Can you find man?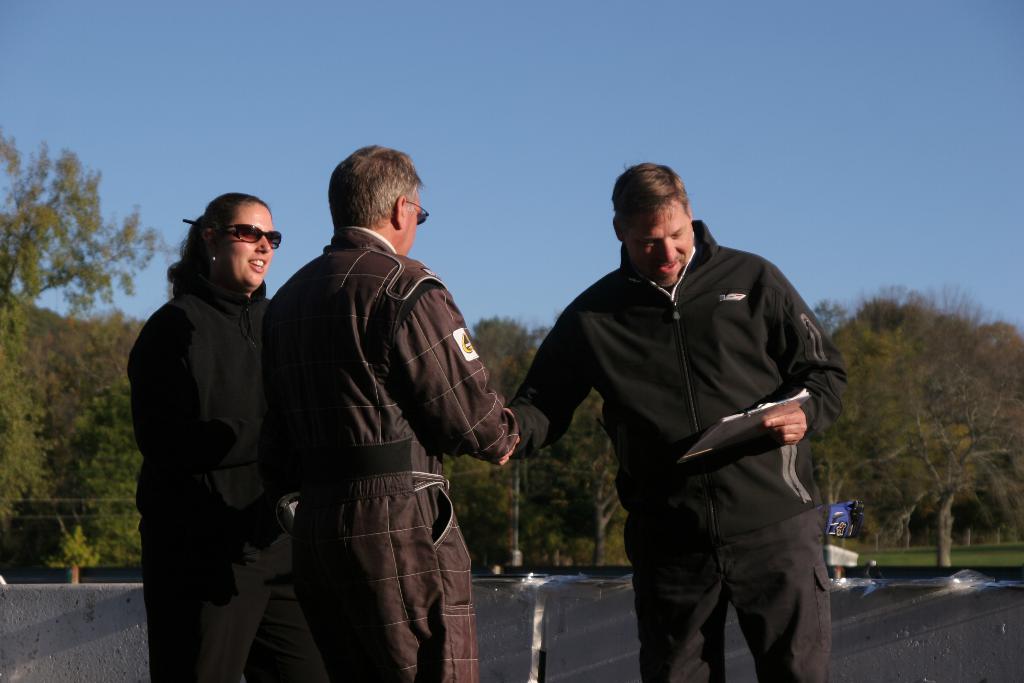
Yes, bounding box: region(500, 151, 848, 670).
